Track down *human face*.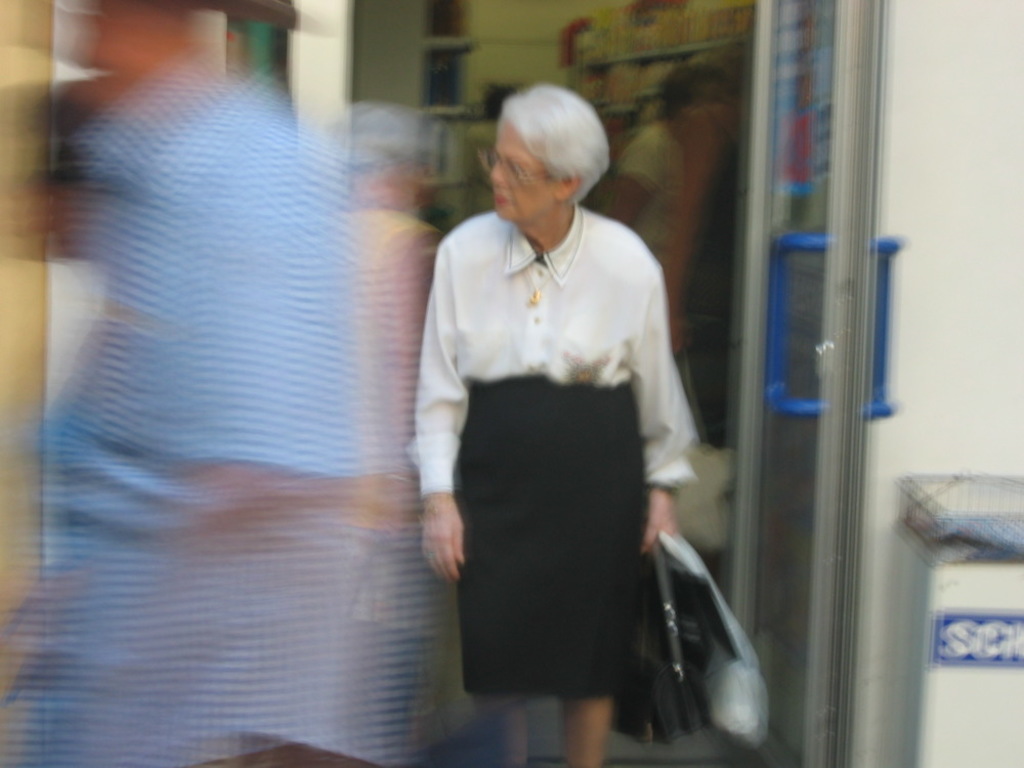
Tracked to rect(487, 117, 560, 223).
